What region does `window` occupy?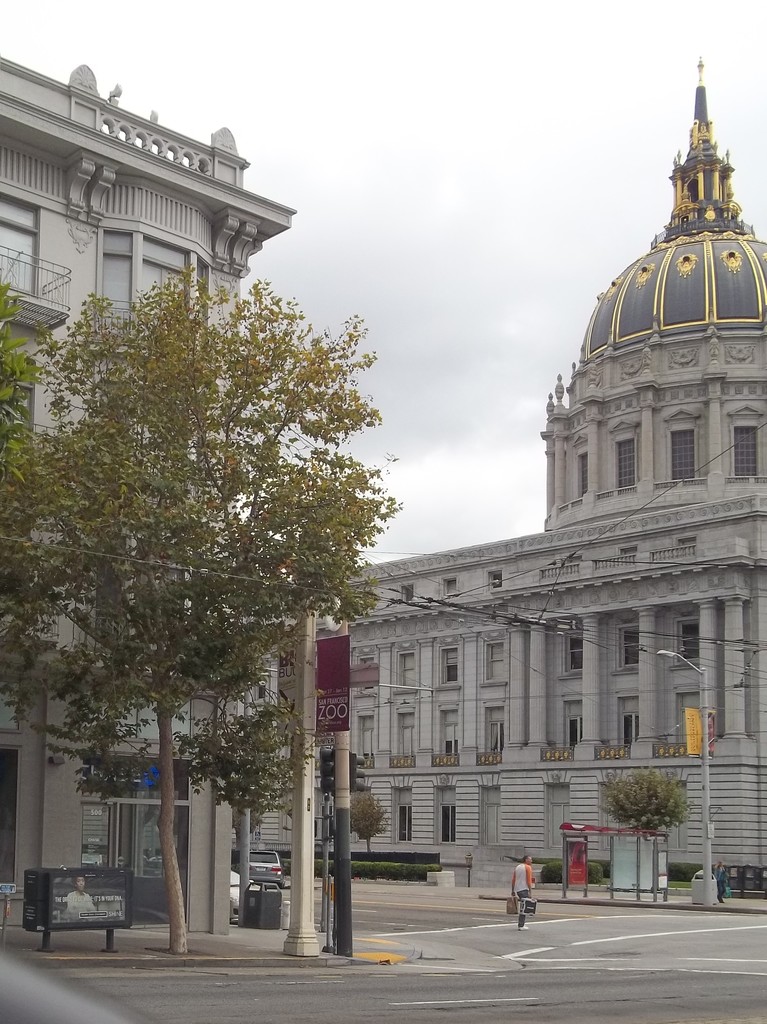
box(620, 699, 642, 748).
